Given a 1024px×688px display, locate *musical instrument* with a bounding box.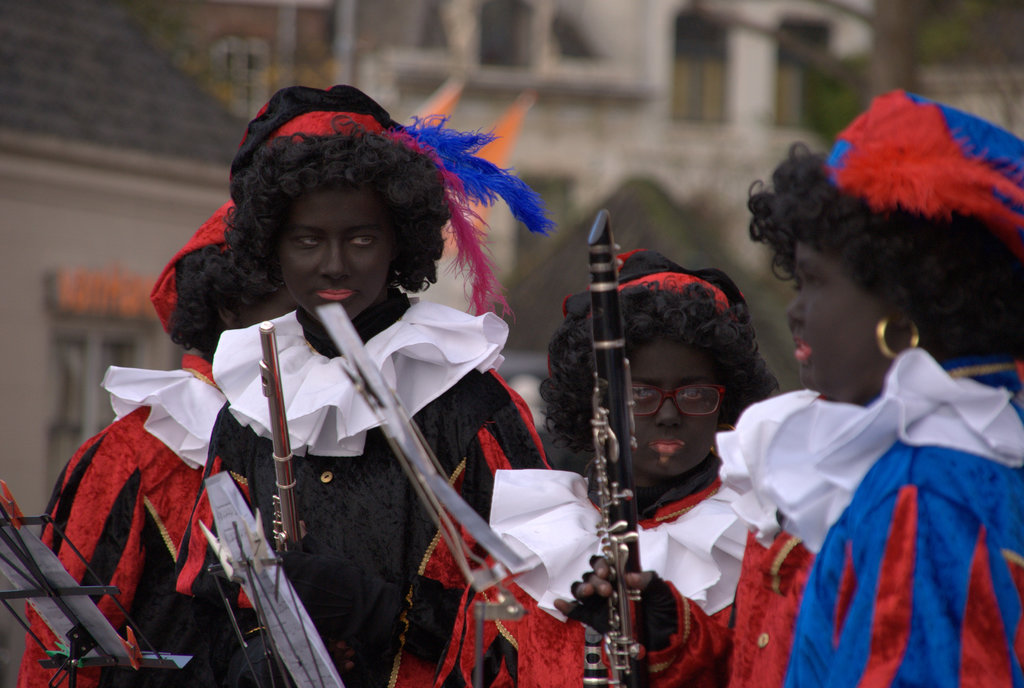
Located: crop(547, 289, 687, 637).
